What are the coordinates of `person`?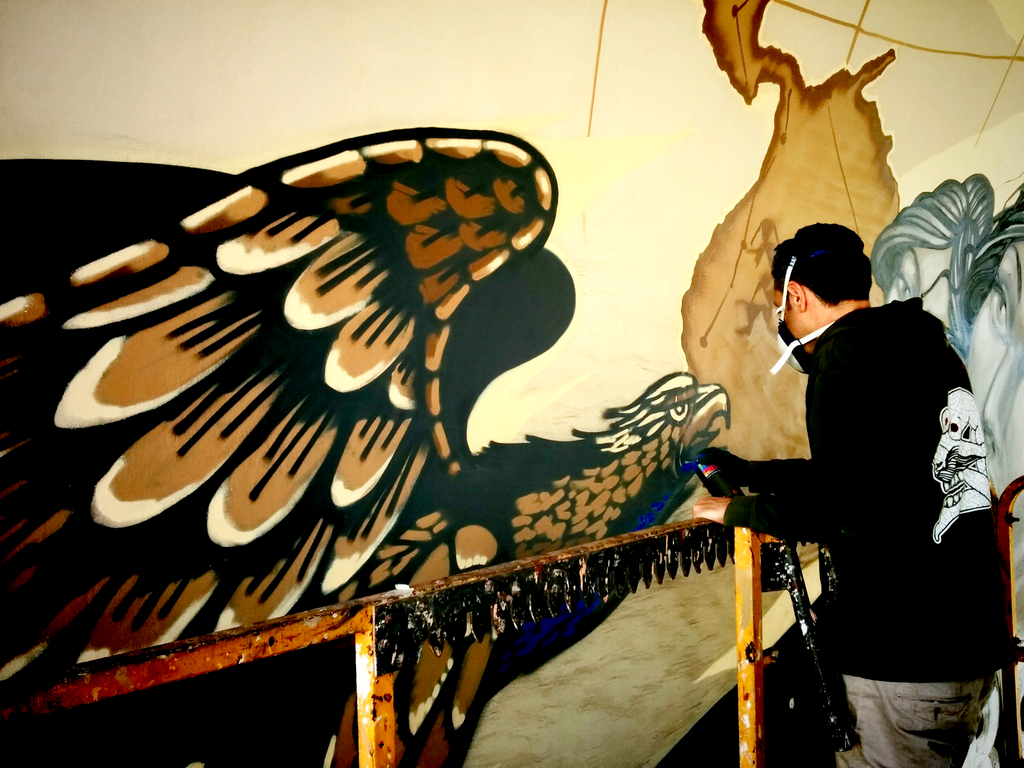
{"x1": 744, "y1": 204, "x2": 989, "y2": 742}.
